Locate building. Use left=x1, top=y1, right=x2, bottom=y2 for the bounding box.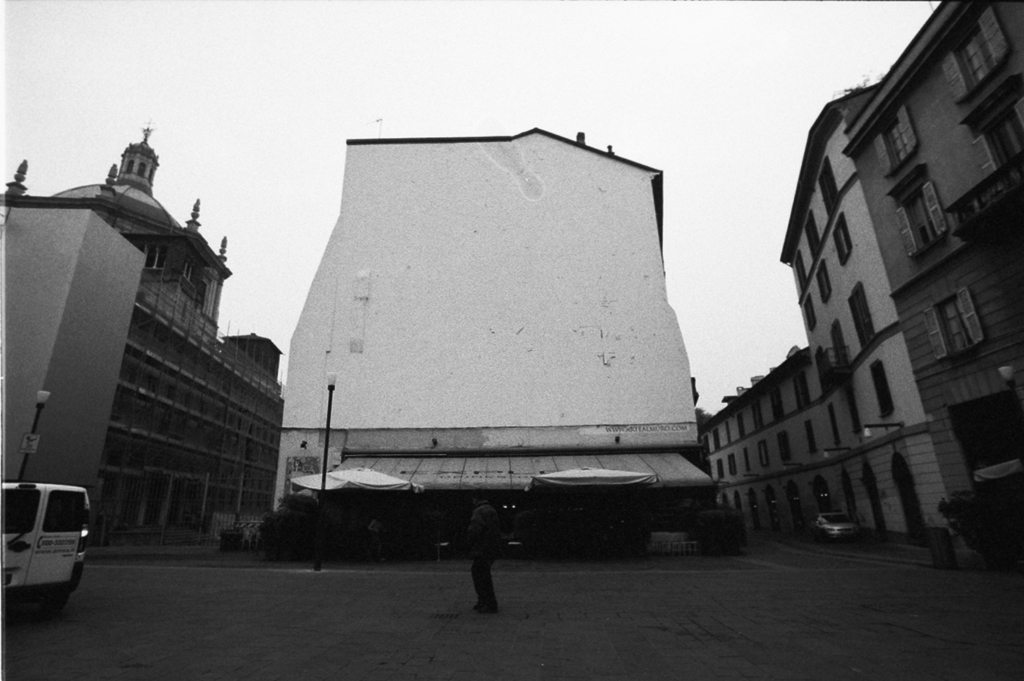
left=697, top=0, right=1023, bottom=546.
